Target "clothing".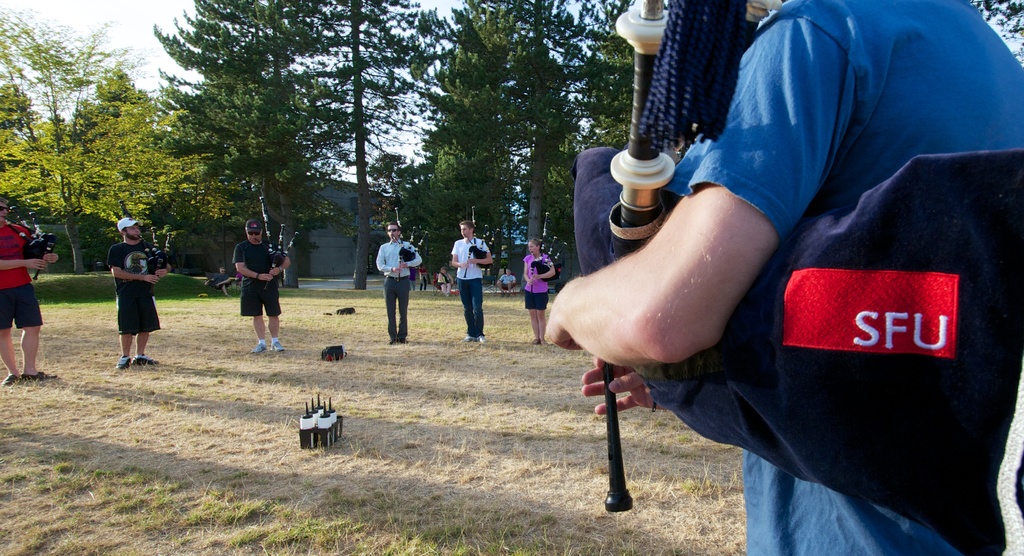
Target region: BBox(743, 7, 1018, 555).
